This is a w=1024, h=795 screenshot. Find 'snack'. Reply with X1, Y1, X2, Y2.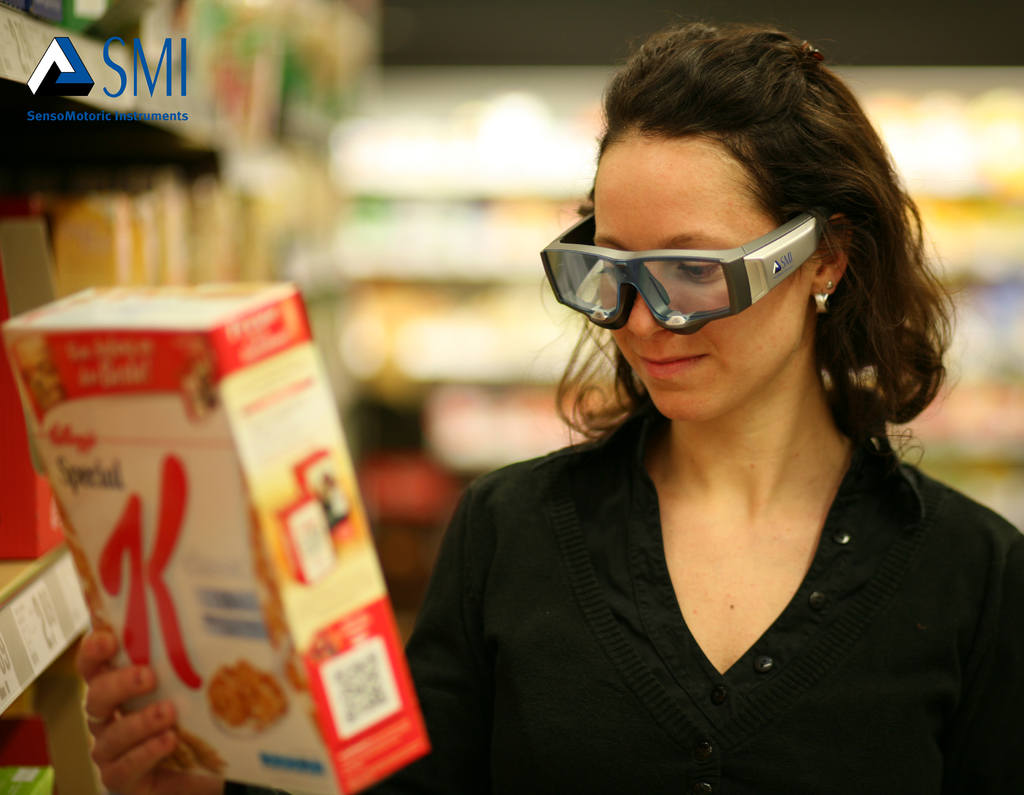
204, 659, 285, 739.
